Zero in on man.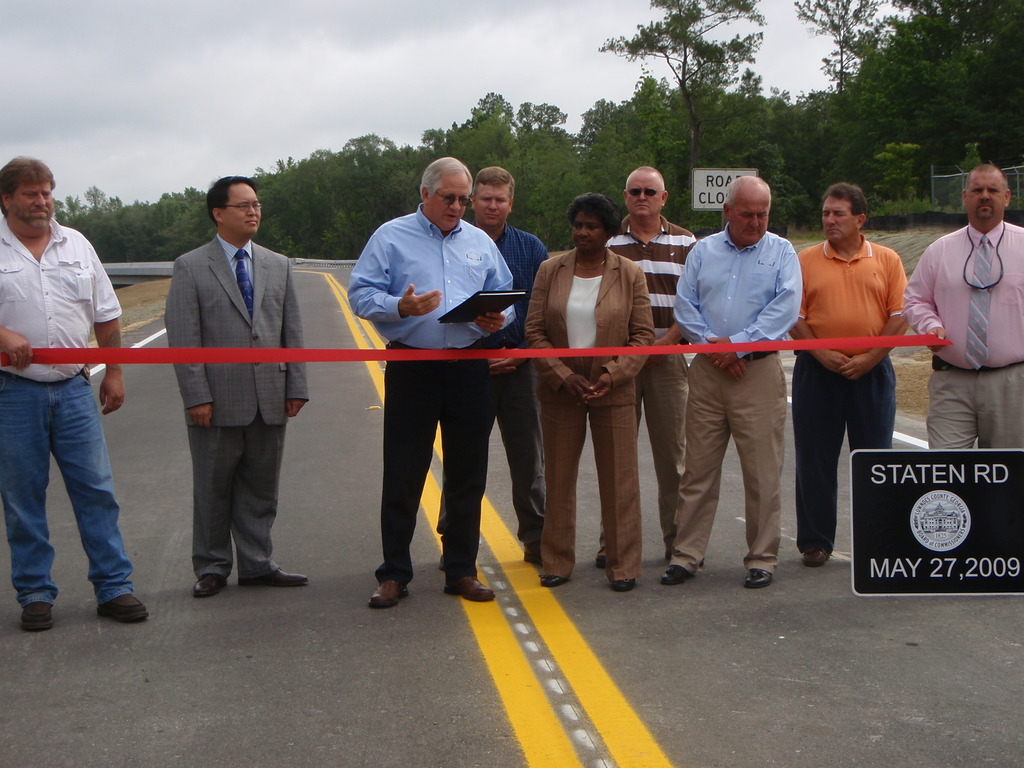
Zeroed in: box(0, 156, 153, 637).
